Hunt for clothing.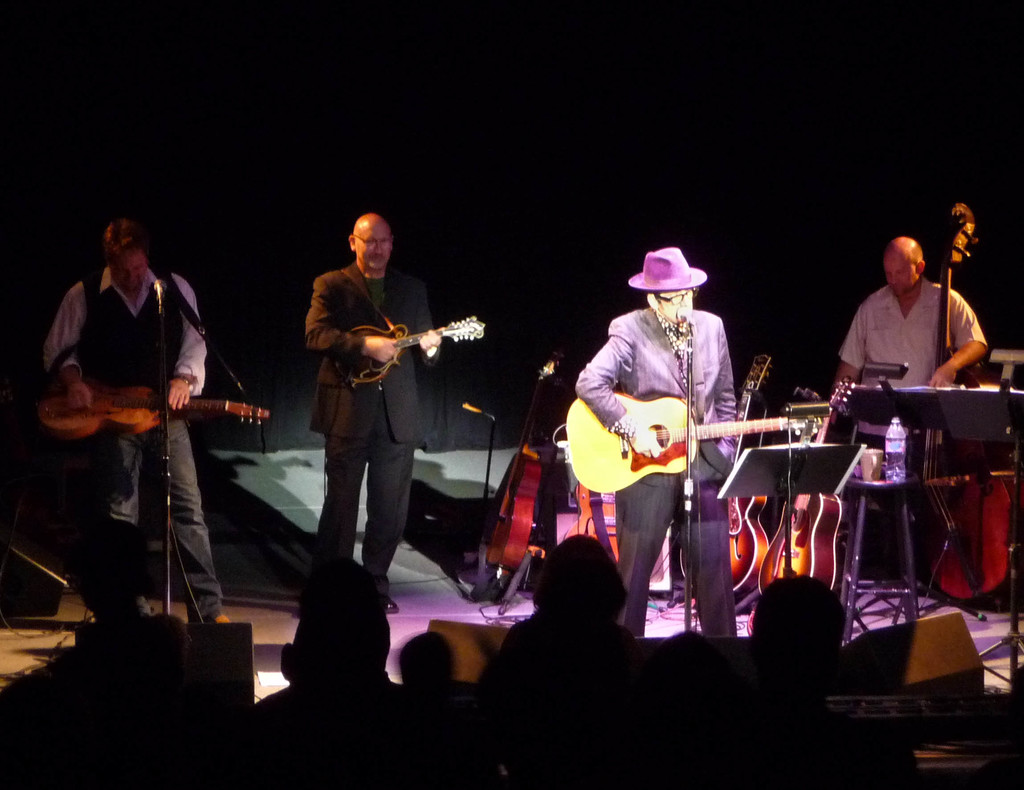
Hunted down at x1=41, y1=268, x2=226, y2=625.
